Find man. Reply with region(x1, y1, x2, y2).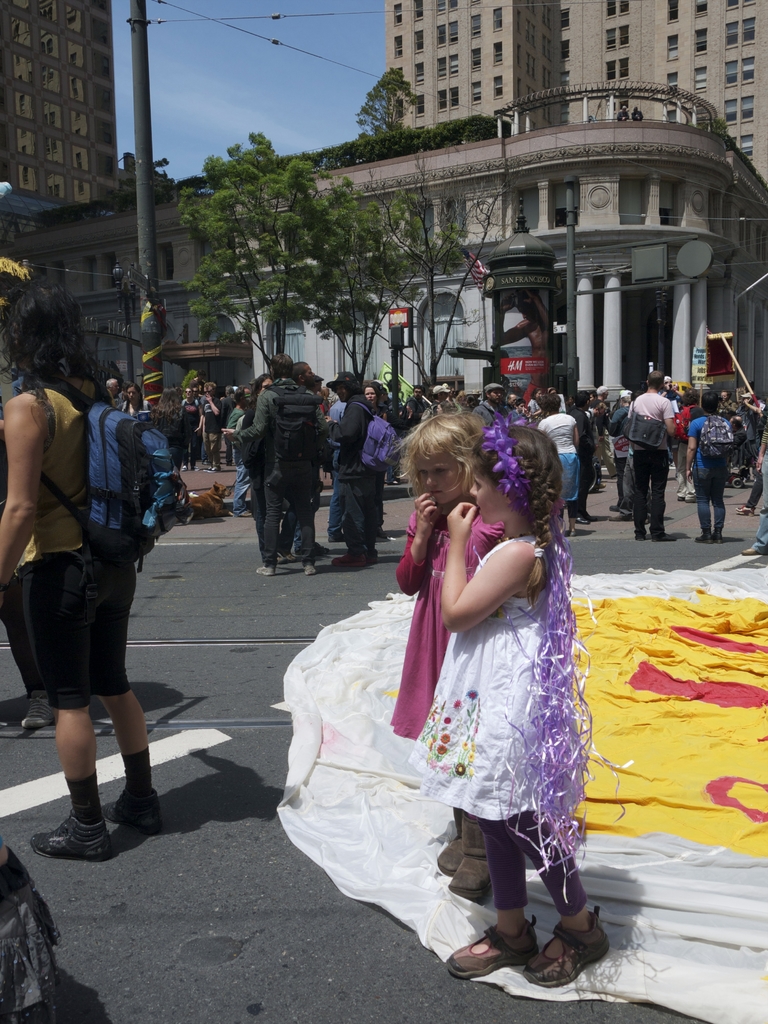
region(227, 389, 255, 522).
